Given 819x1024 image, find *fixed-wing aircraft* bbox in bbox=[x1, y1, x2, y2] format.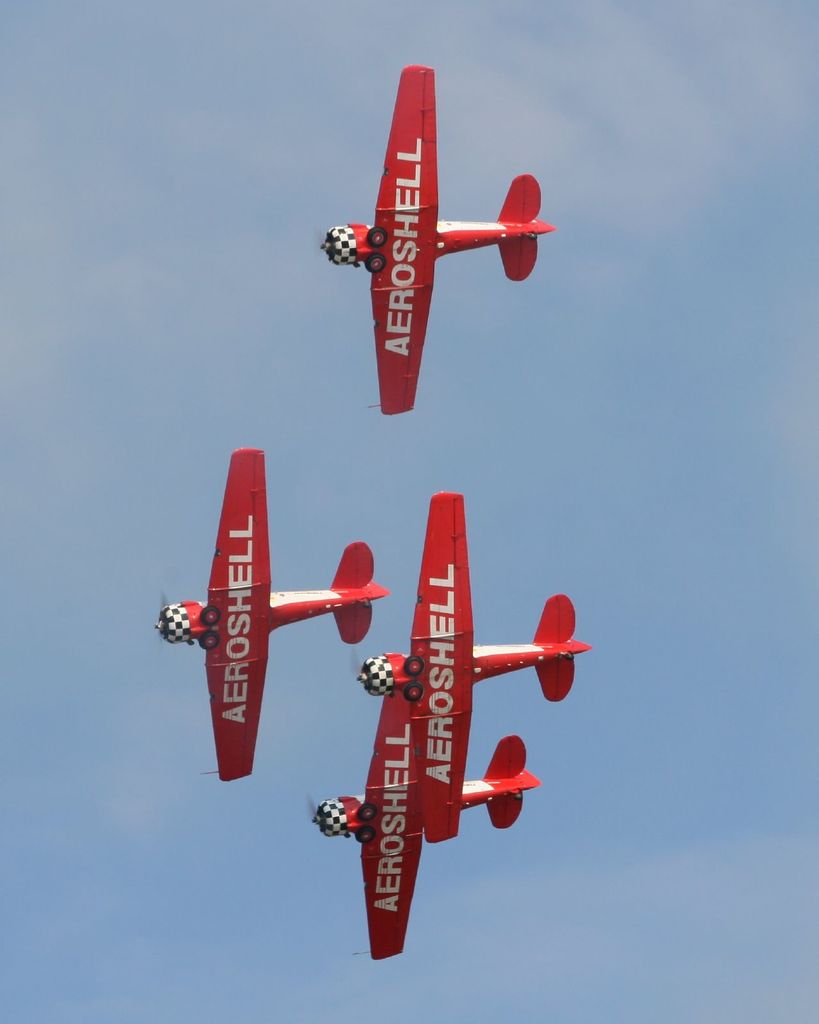
bbox=[314, 64, 557, 419].
